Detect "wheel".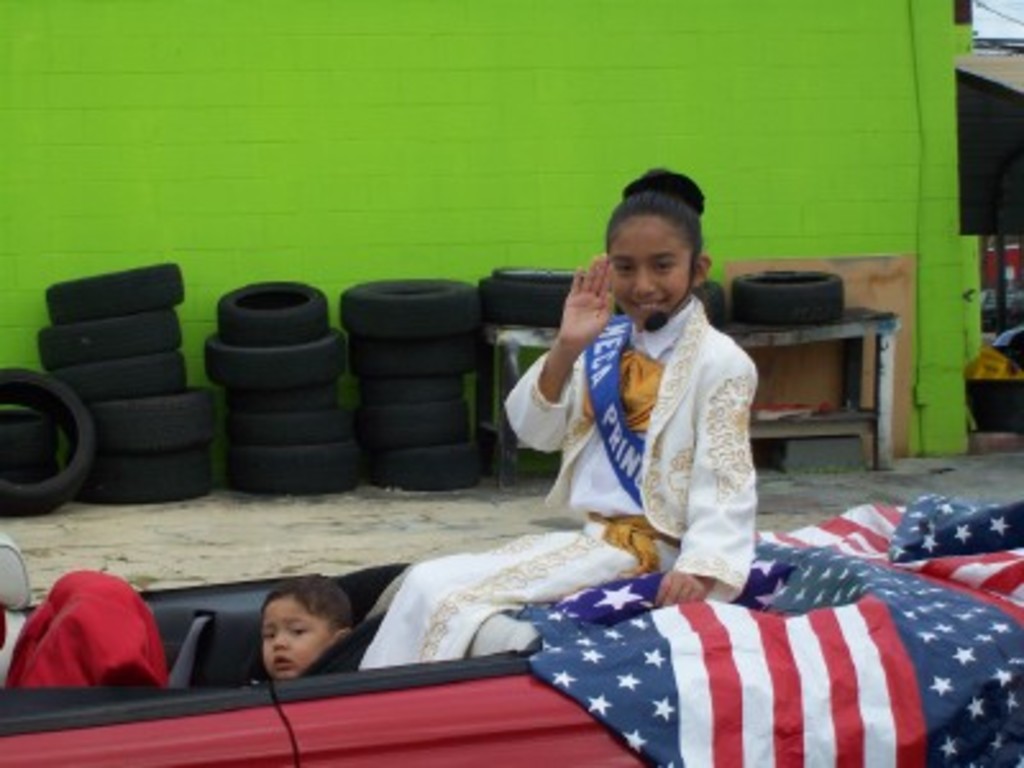
Detected at pyautogui.locateOnScreen(704, 271, 735, 328).
